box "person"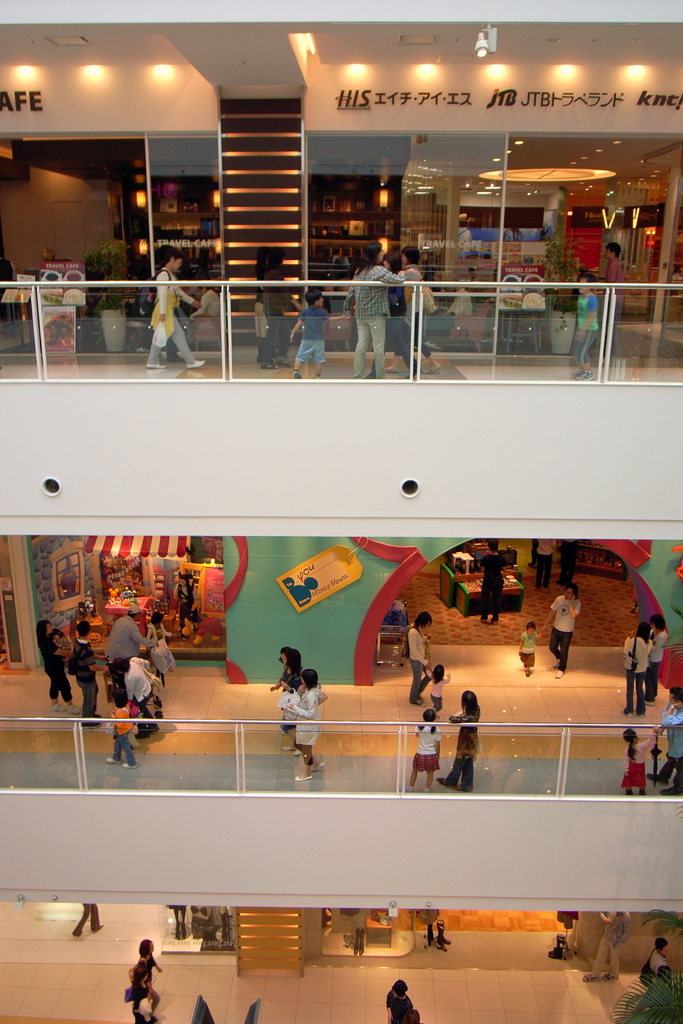
region(35, 619, 76, 716)
